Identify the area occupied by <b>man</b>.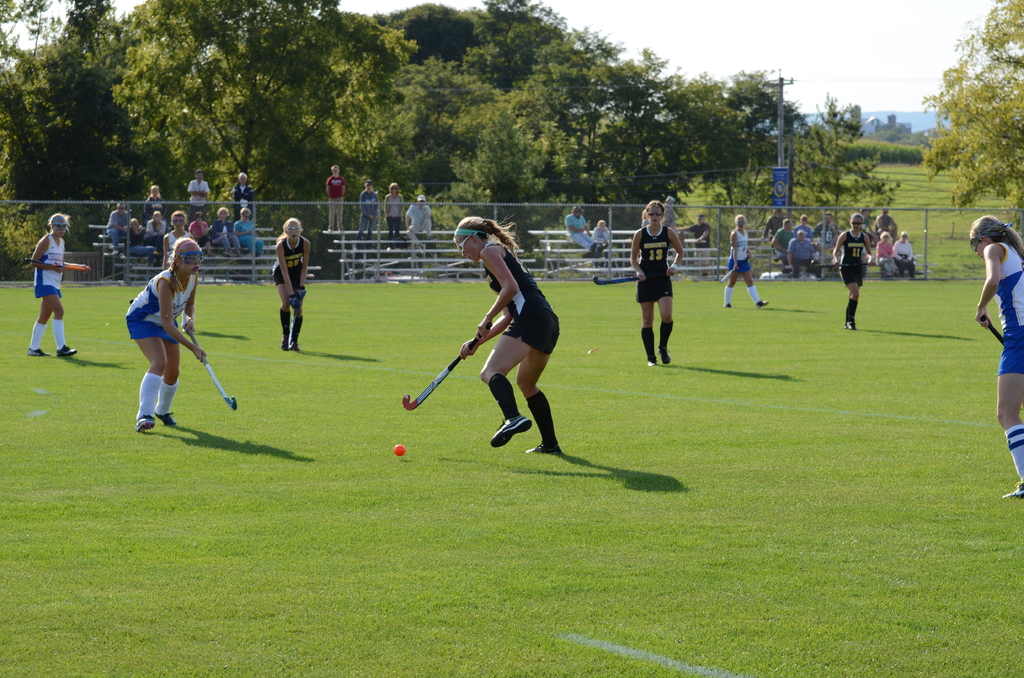
Area: [x1=773, y1=218, x2=792, y2=255].
